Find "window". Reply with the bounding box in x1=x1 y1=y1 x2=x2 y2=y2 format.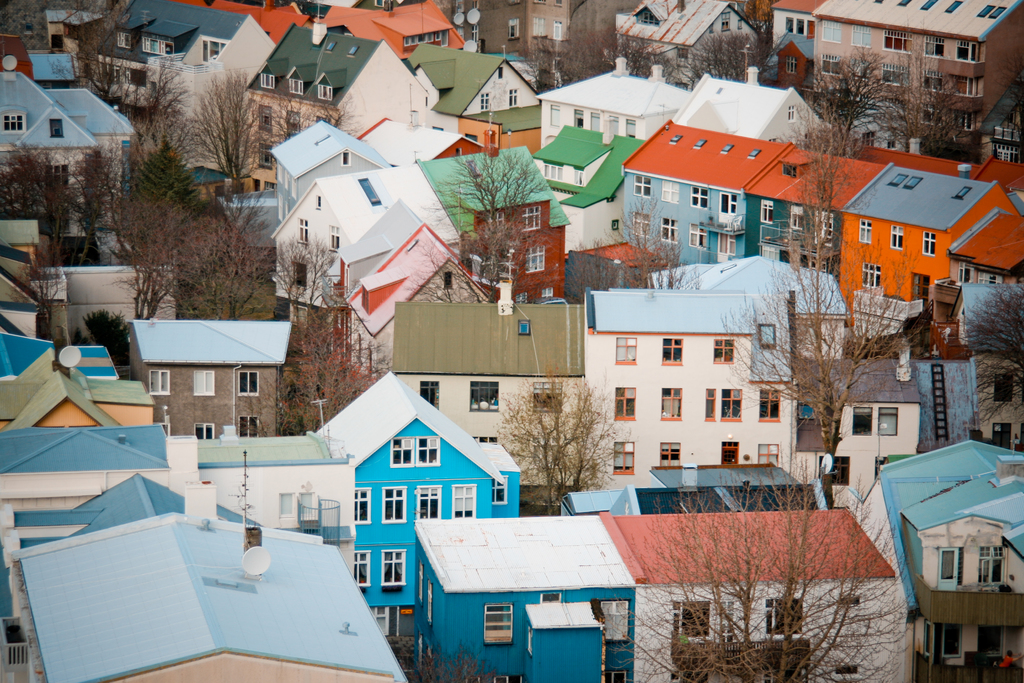
x1=768 y1=134 x2=778 y2=145.
